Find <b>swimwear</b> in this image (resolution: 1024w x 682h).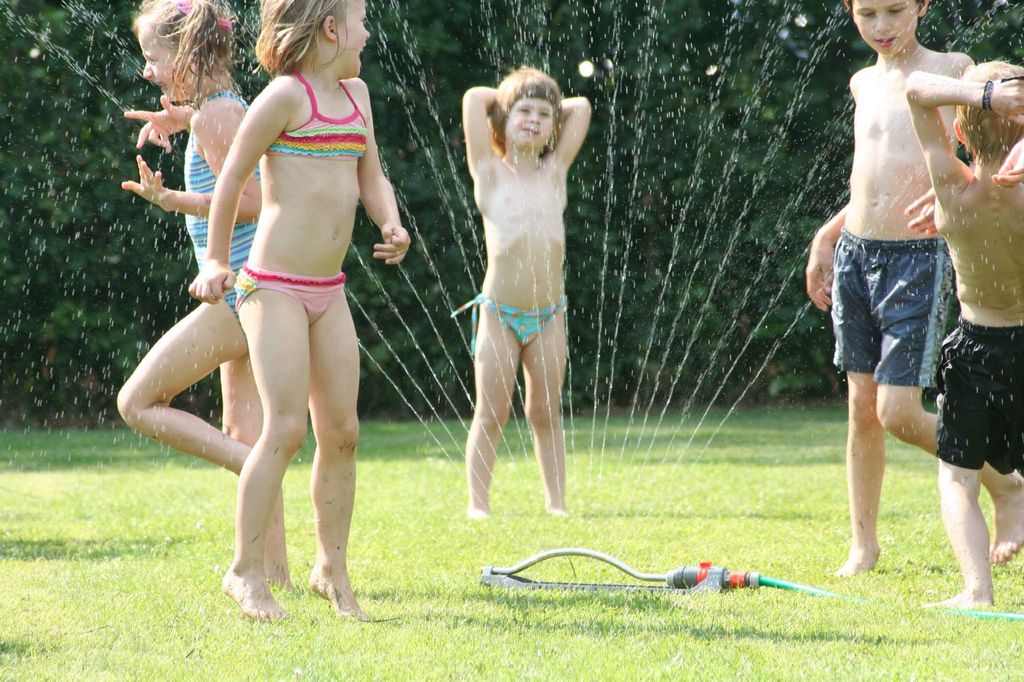
x1=229, y1=264, x2=348, y2=322.
